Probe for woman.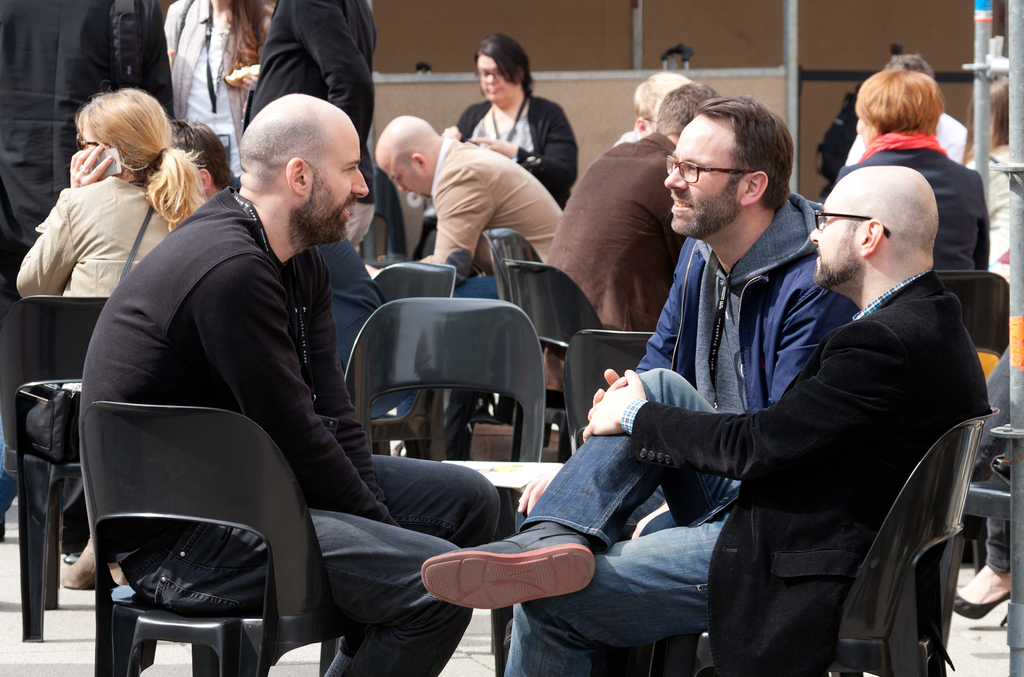
Probe result: 445, 31, 590, 243.
